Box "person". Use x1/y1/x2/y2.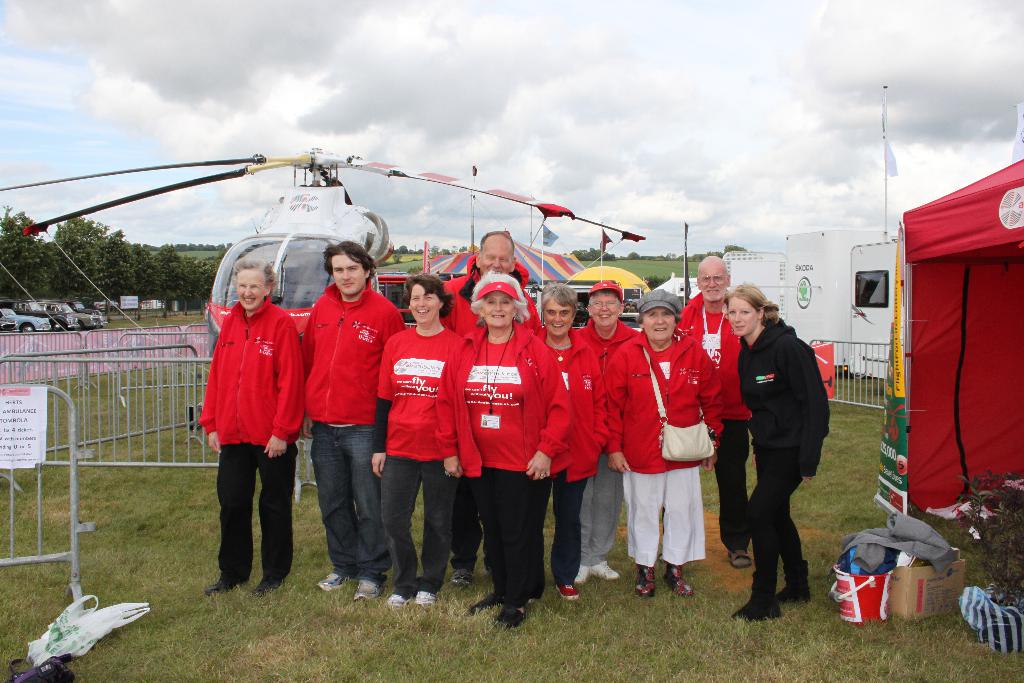
441/230/529/348.
